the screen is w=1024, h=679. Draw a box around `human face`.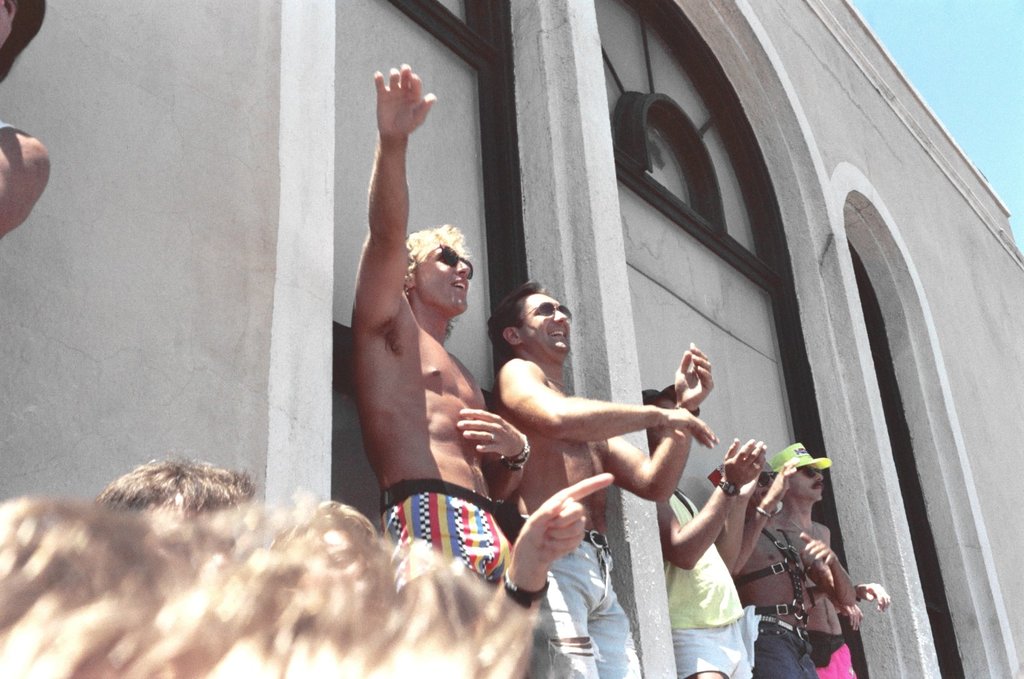
box(419, 244, 474, 313).
